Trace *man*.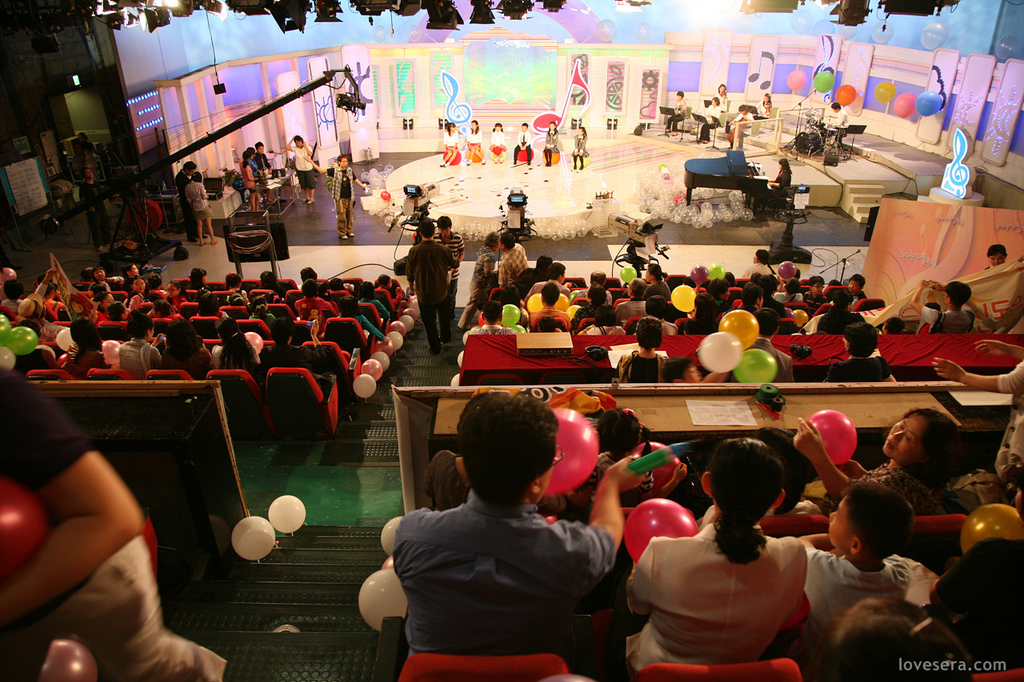
Traced to <region>309, 152, 368, 233</region>.
